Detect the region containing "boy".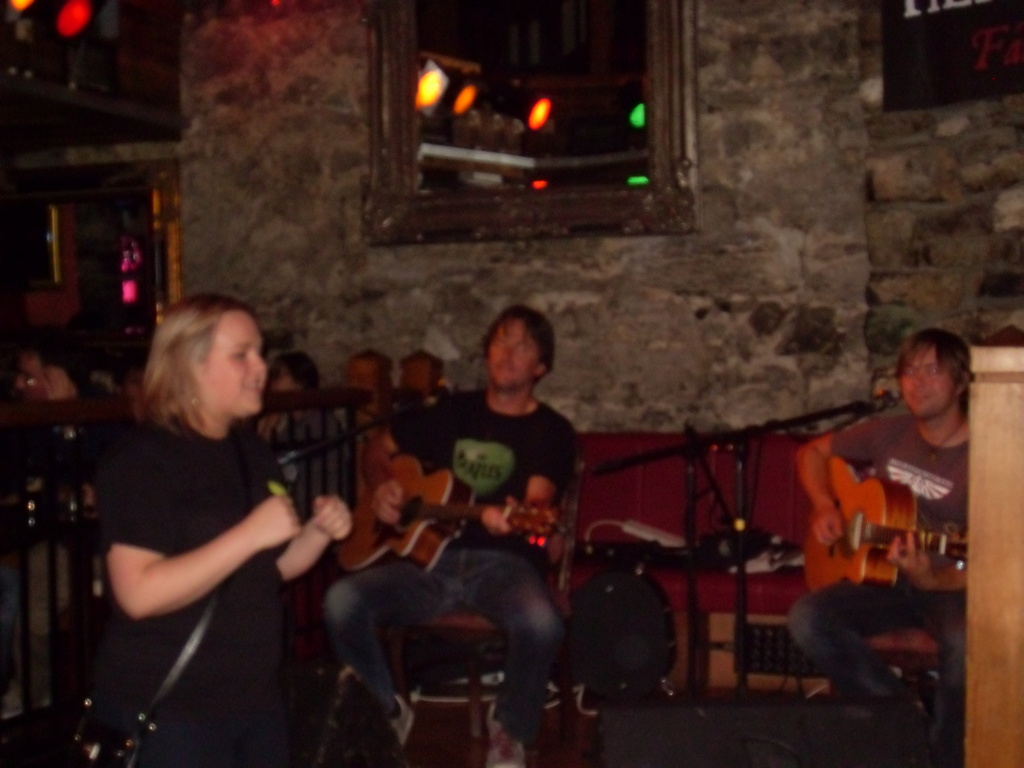
(354, 324, 597, 719).
